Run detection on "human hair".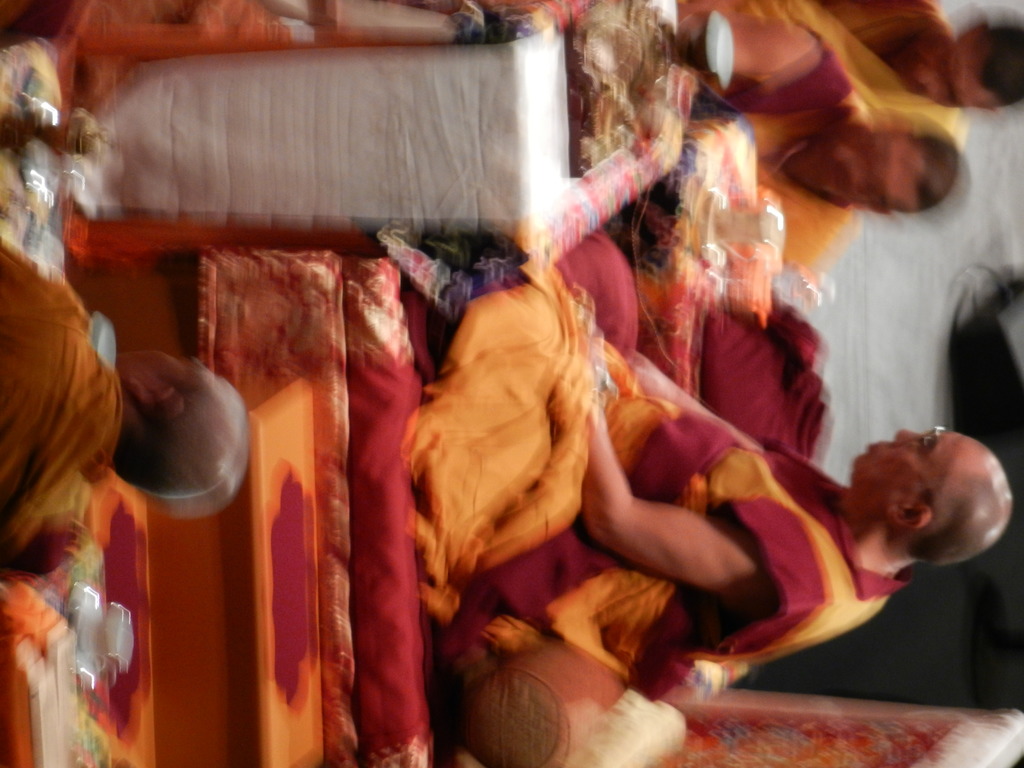
Result: (907,465,1012,561).
